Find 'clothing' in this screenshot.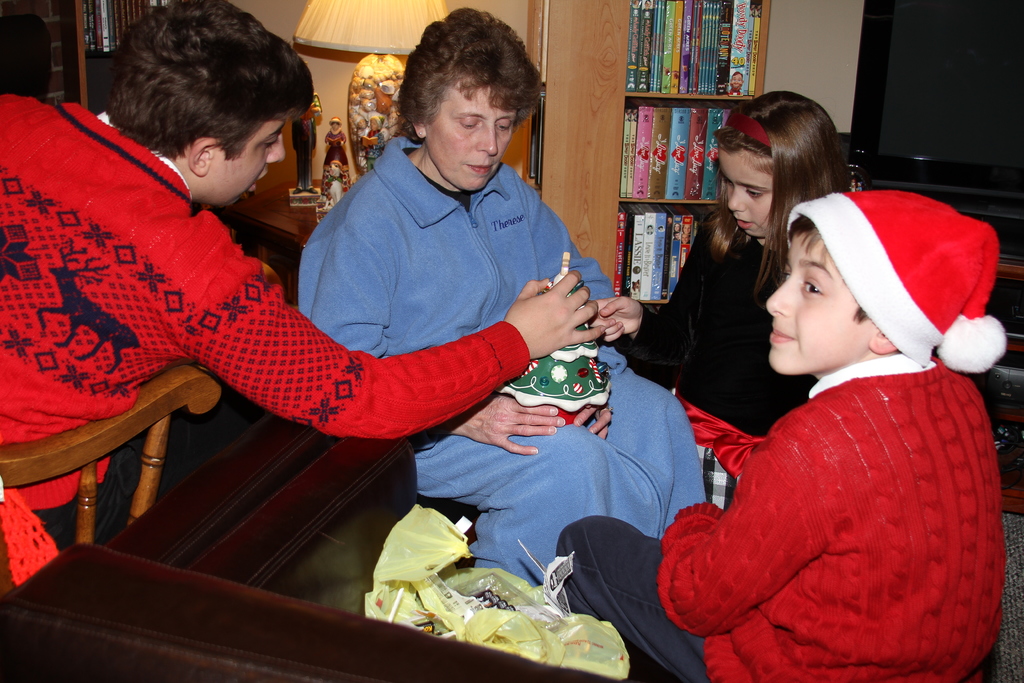
The bounding box for 'clothing' is select_region(299, 138, 706, 586).
